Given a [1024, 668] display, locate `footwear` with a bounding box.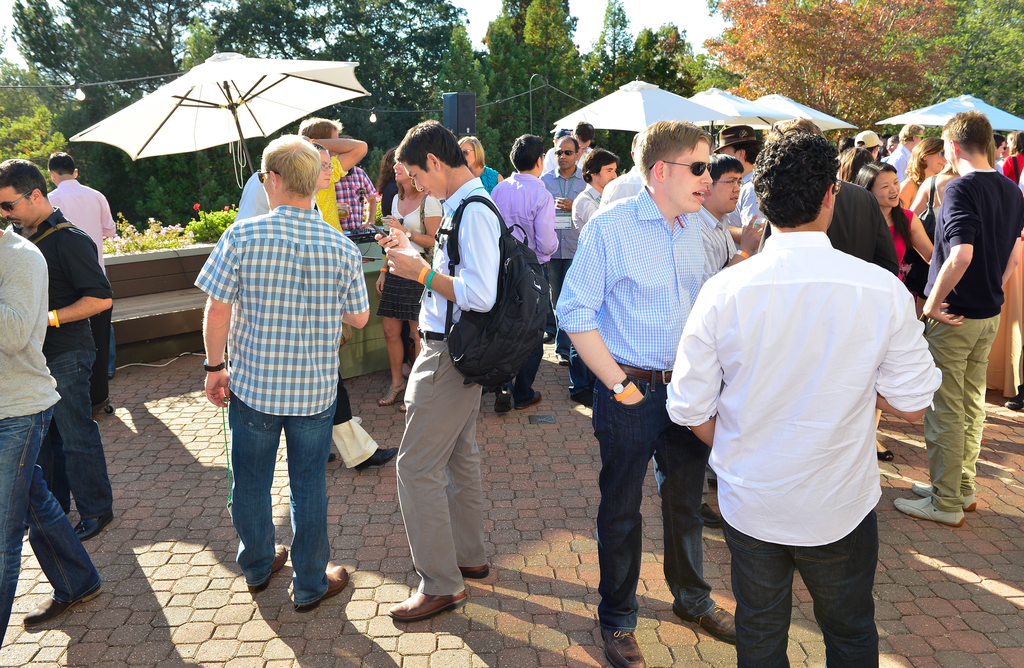
Located: x1=396, y1=571, x2=476, y2=630.
